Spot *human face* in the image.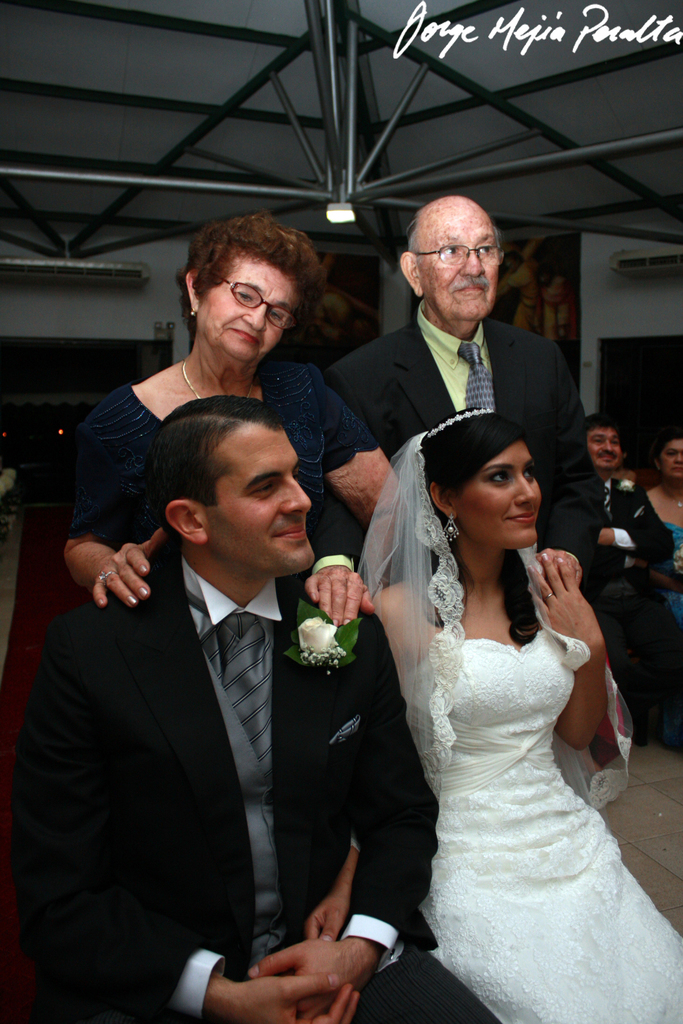
*human face* found at (200, 256, 295, 356).
